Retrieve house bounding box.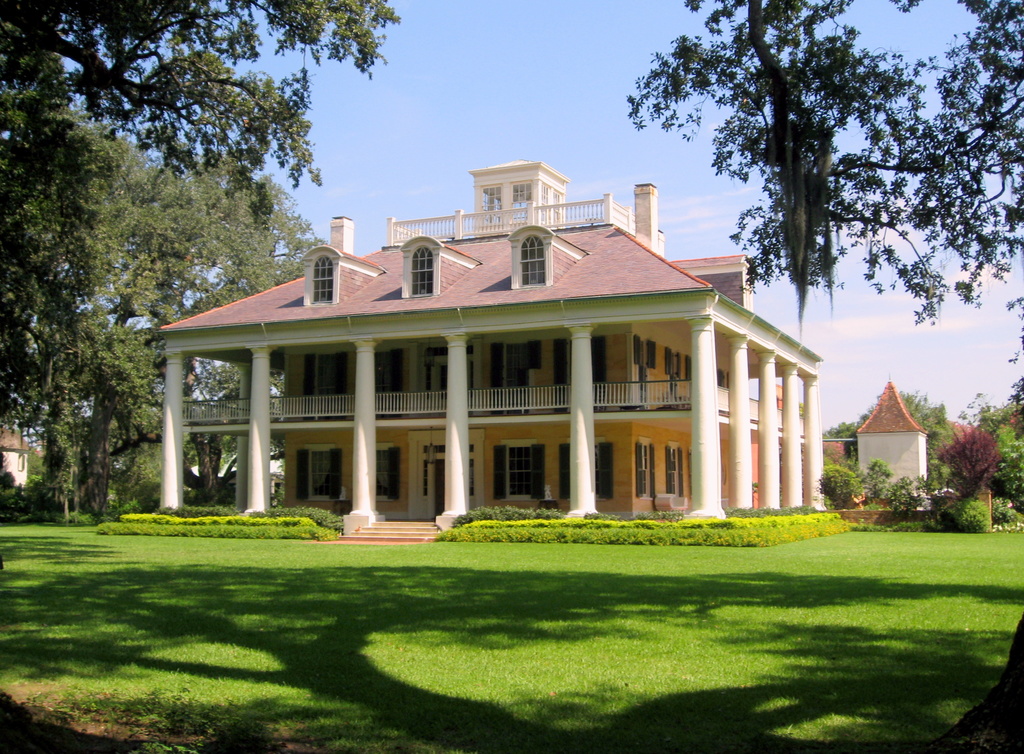
Bounding box: select_region(852, 375, 931, 515).
